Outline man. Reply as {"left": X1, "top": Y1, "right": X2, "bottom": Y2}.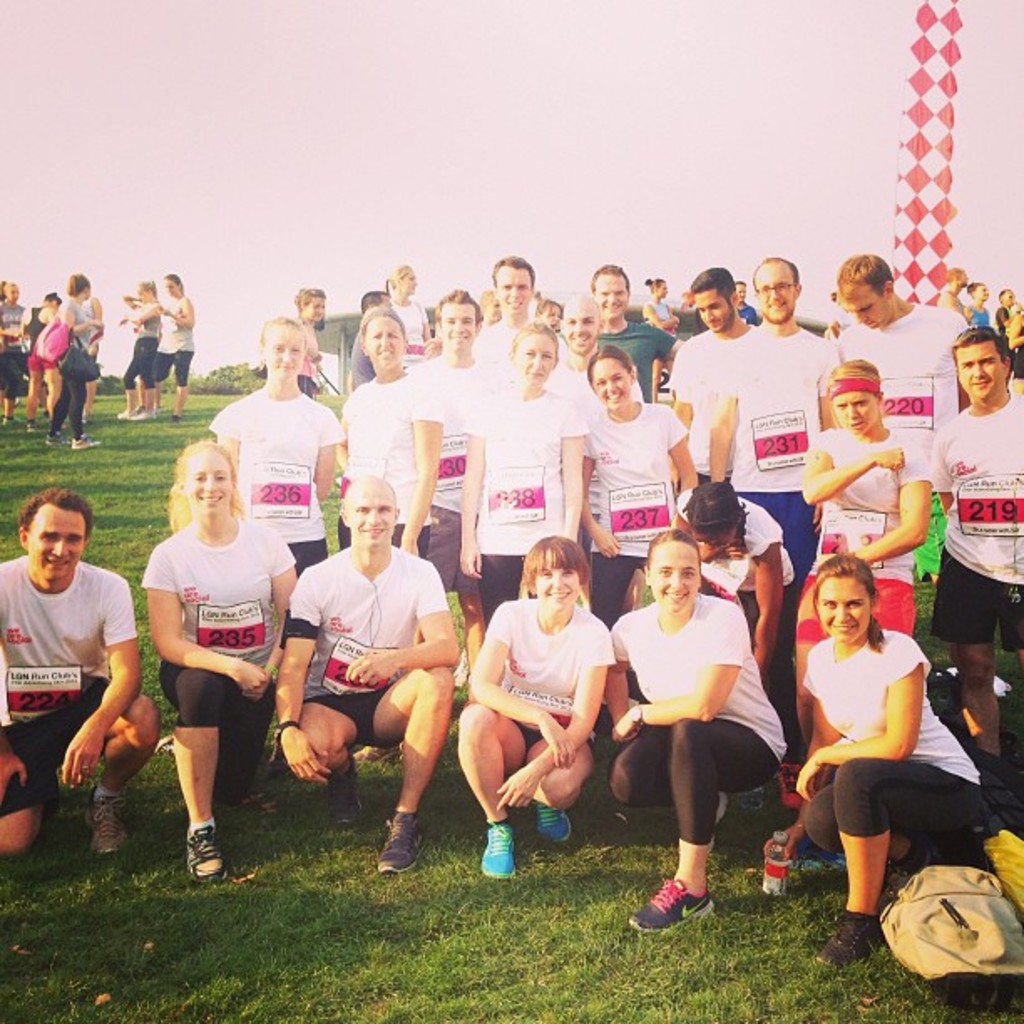
{"left": 703, "top": 256, "right": 832, "bottom": 584}.
